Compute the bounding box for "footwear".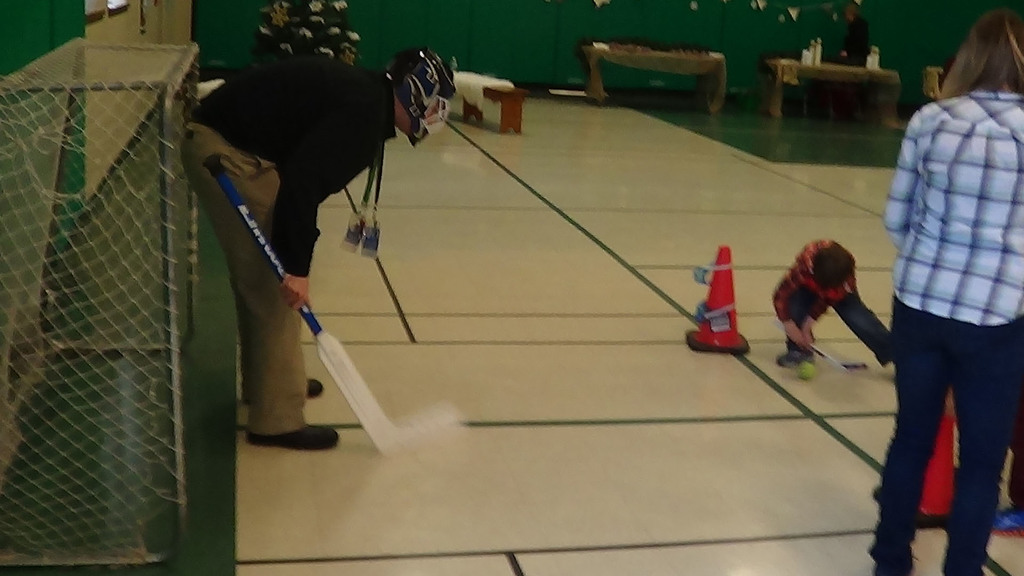
[x1=305, y1=381, x2=325, y2=403].
